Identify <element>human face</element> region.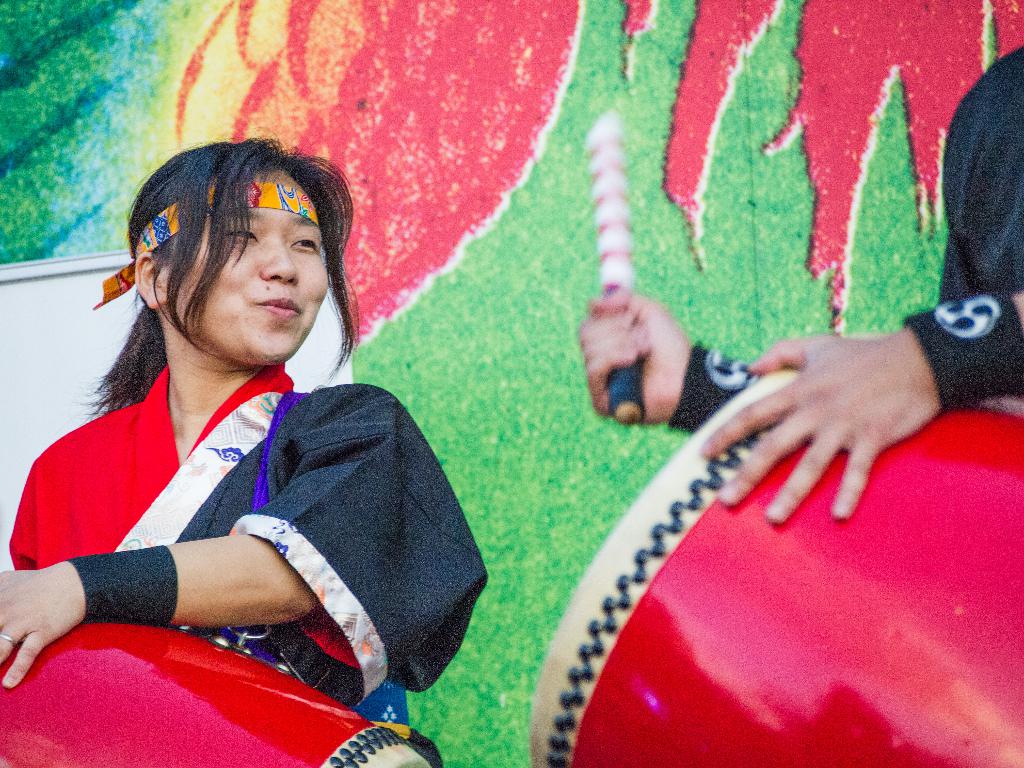
Region: <bbox>174, 172, 330, 365</bbox>.
